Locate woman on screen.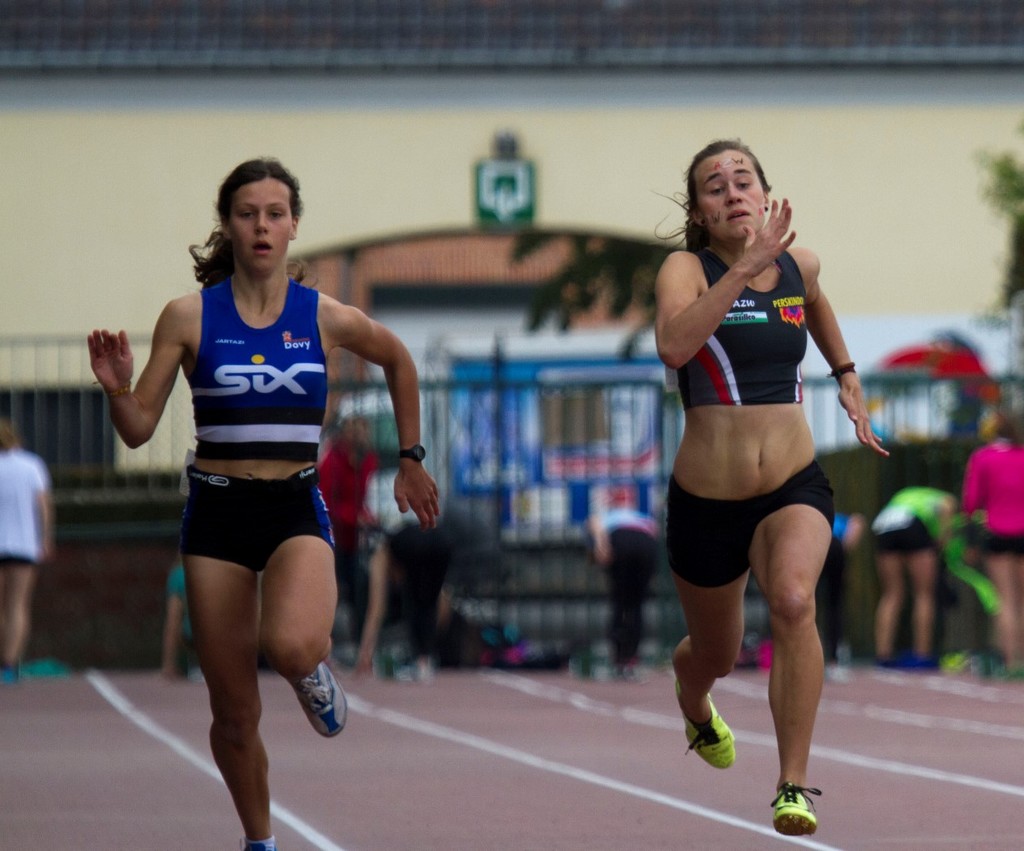
On screen at box(641, 138, 896, 829).
